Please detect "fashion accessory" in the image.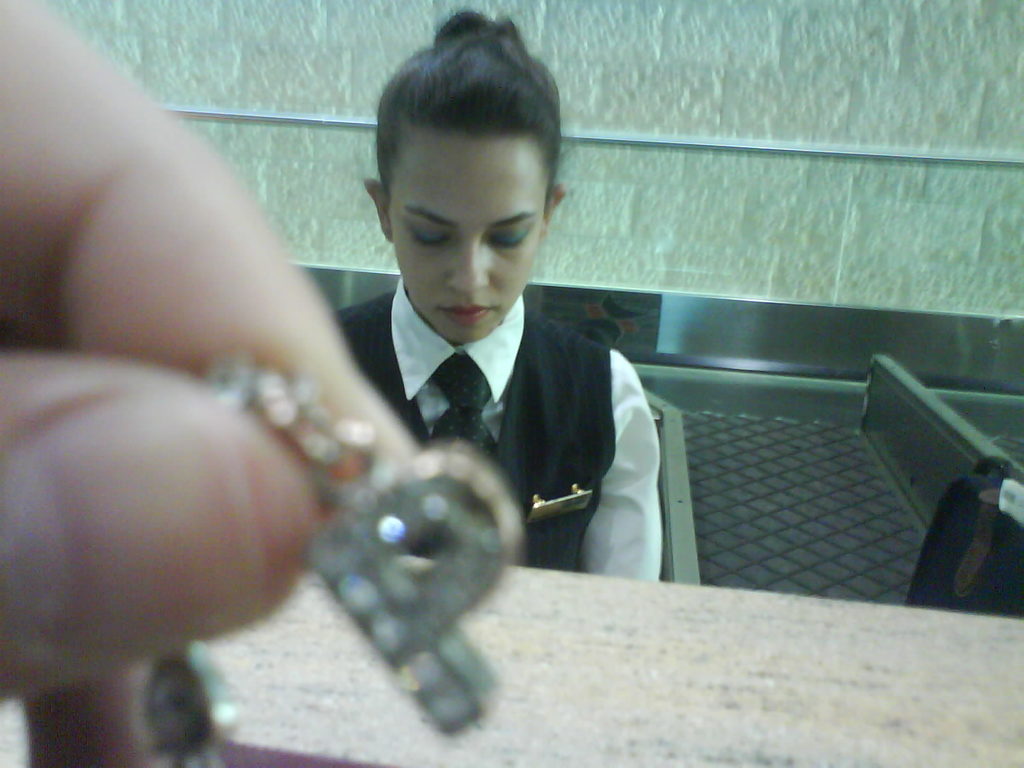
x1=125, y1=353, x2=522, y2=767.
